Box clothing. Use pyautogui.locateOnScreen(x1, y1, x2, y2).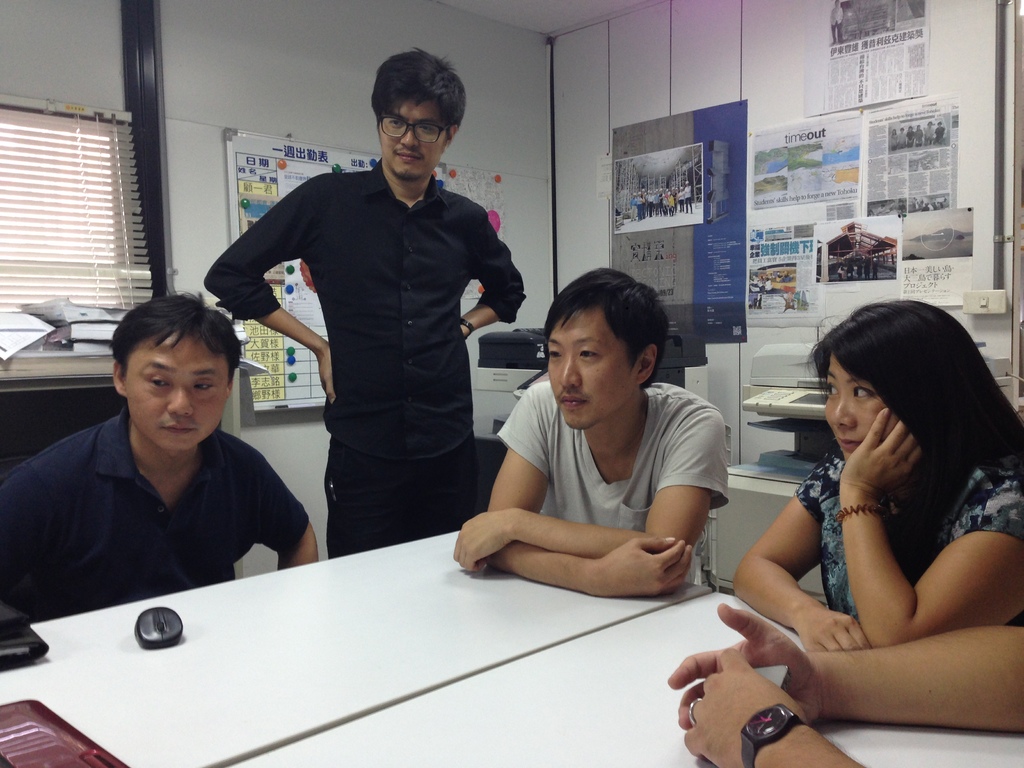
pyautogui.locateOnScreen(3, 415, 310, 623).
